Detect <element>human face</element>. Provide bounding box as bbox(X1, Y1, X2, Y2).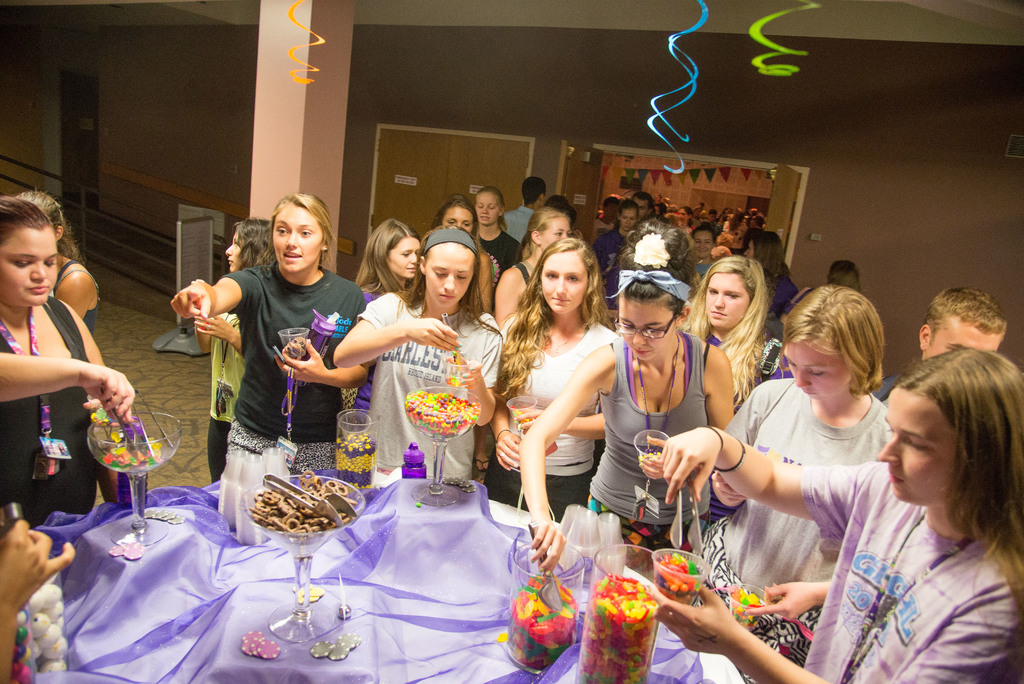
bbox(540, 215, 572, 251).
